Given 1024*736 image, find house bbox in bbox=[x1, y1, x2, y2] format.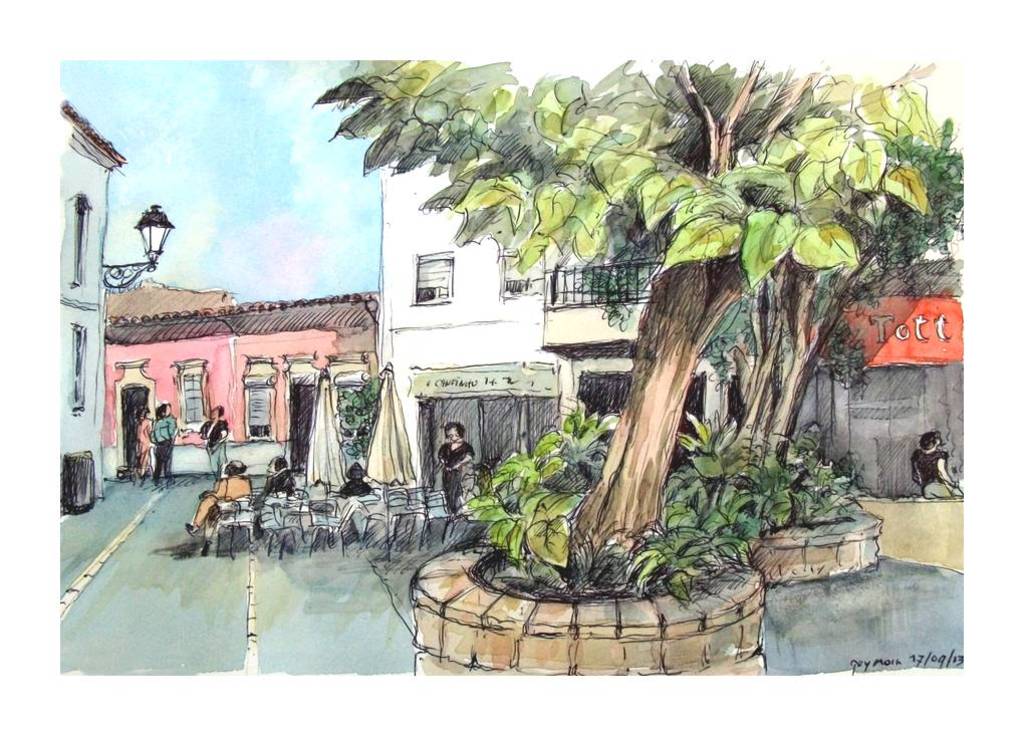
bbox=[374, 87, 968, 373].
